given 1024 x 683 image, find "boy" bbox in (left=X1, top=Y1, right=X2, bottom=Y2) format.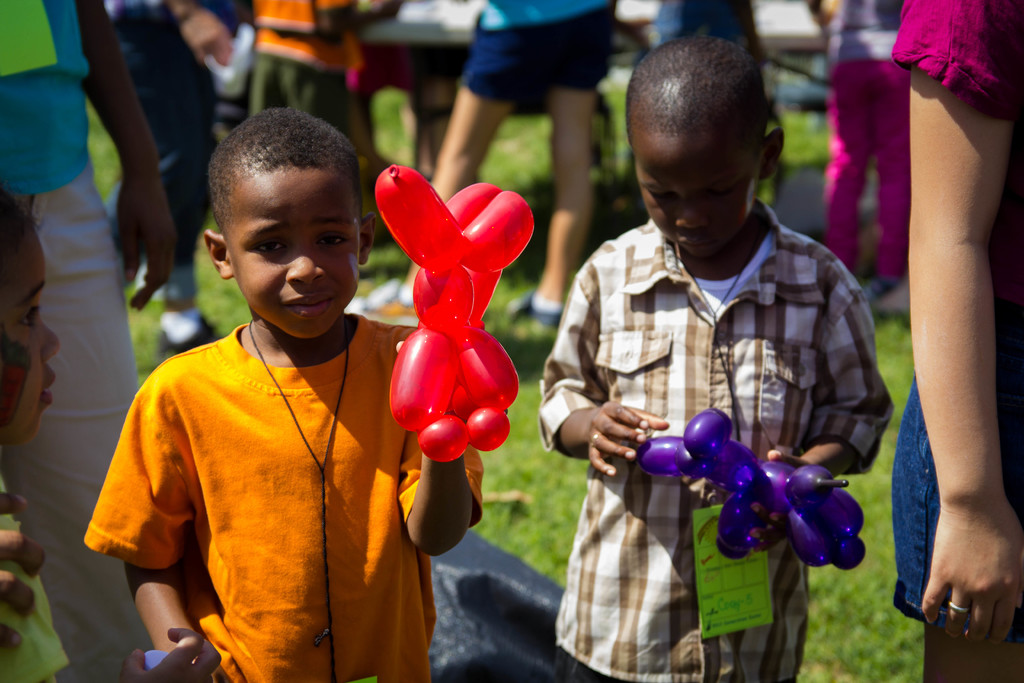
(left=538, top=26, right=900, bottom=679).
